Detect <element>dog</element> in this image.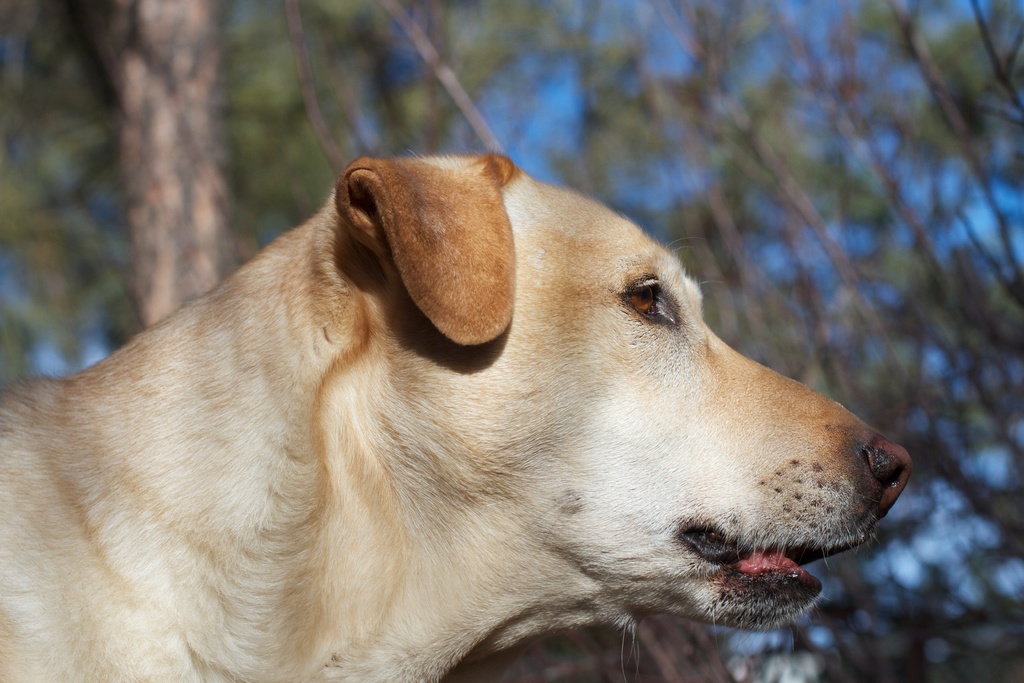
Detection: 0/150/912/682.
